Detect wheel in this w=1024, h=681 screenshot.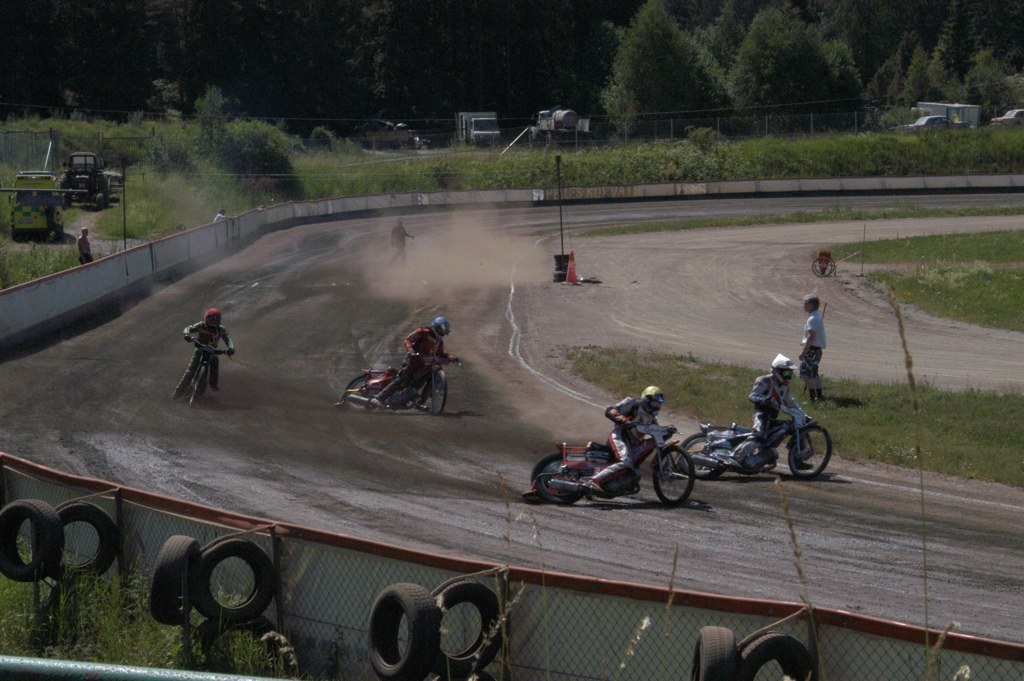
Detection: bbox=(679, 430, 734, 484).
